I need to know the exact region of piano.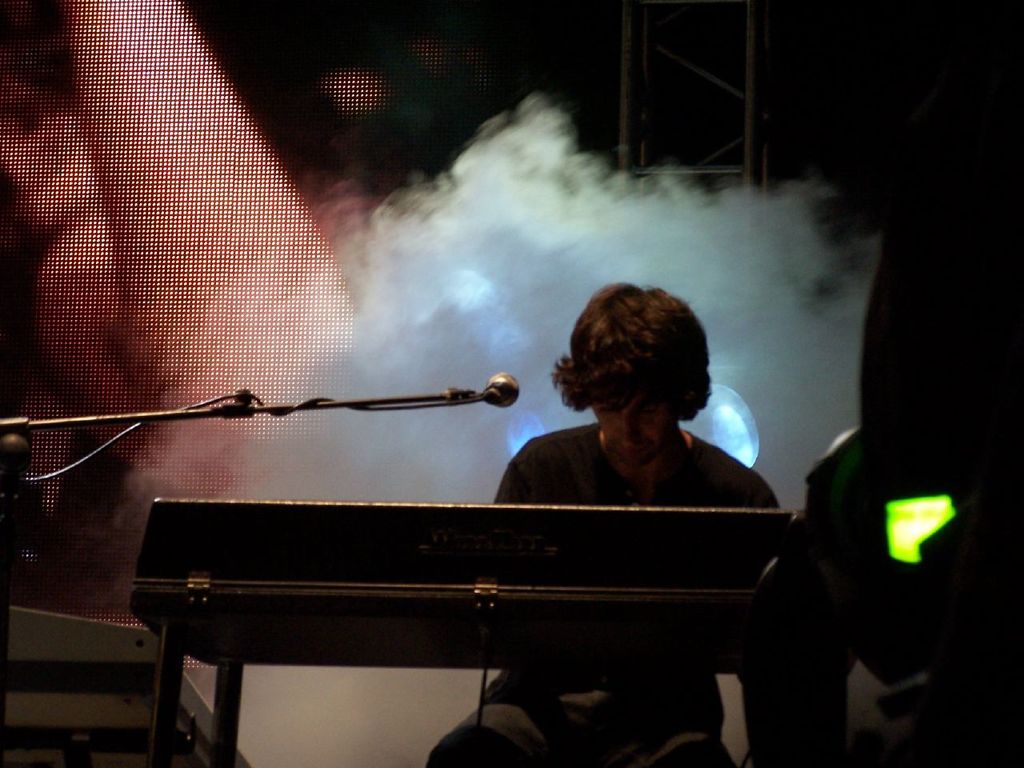
Region: box(69, 446, 831, 725).
